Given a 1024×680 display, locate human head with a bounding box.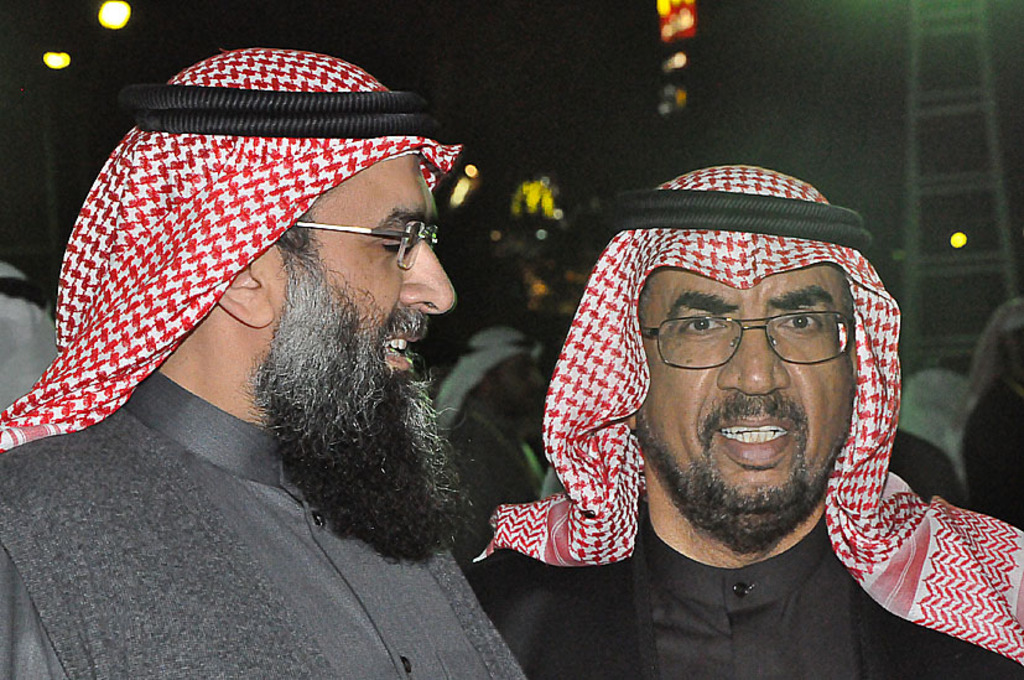
Located: (left=62, top=47, right=459, bottom=415).
